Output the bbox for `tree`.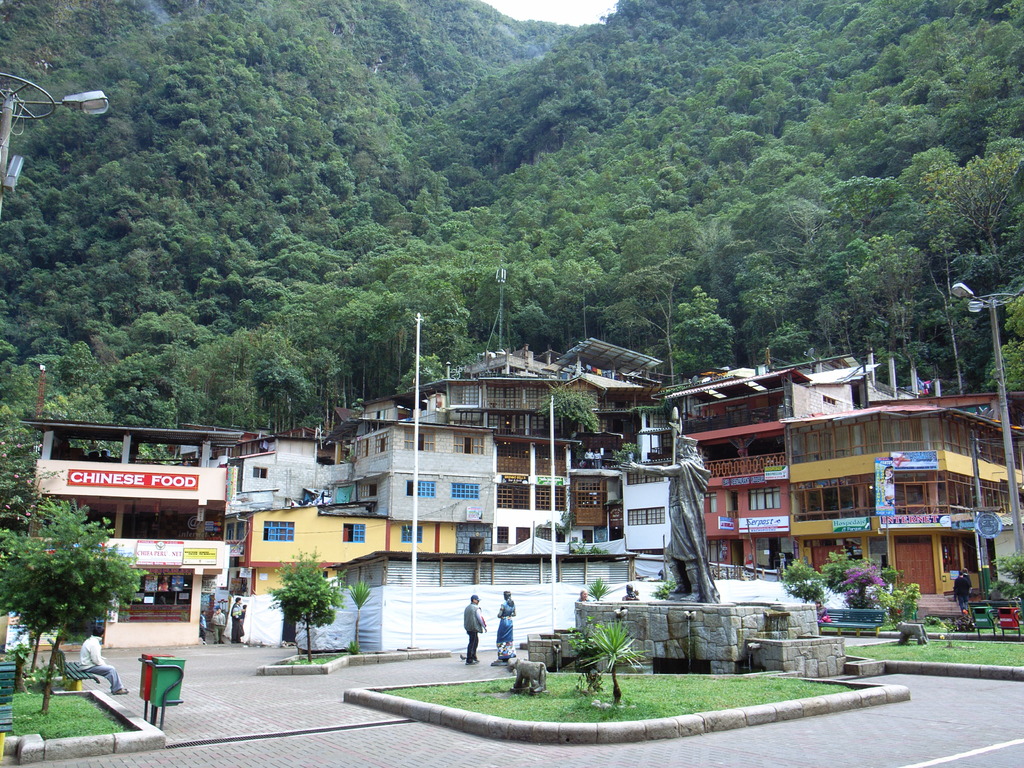
box(0, 495, 149, 712).
